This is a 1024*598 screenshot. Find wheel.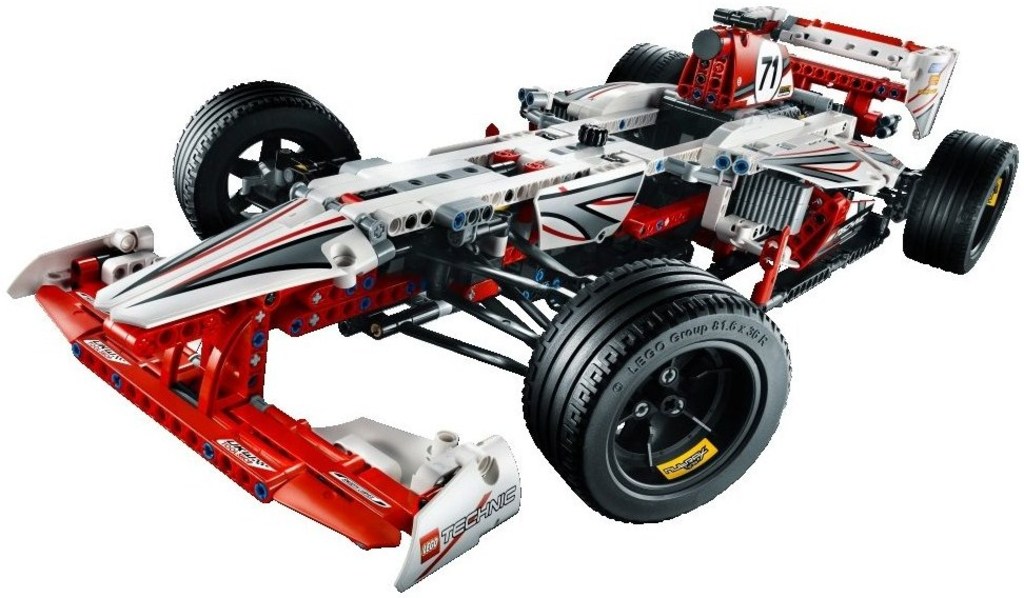
Bounding box: l=902, t=132, r=1021, b=275.
